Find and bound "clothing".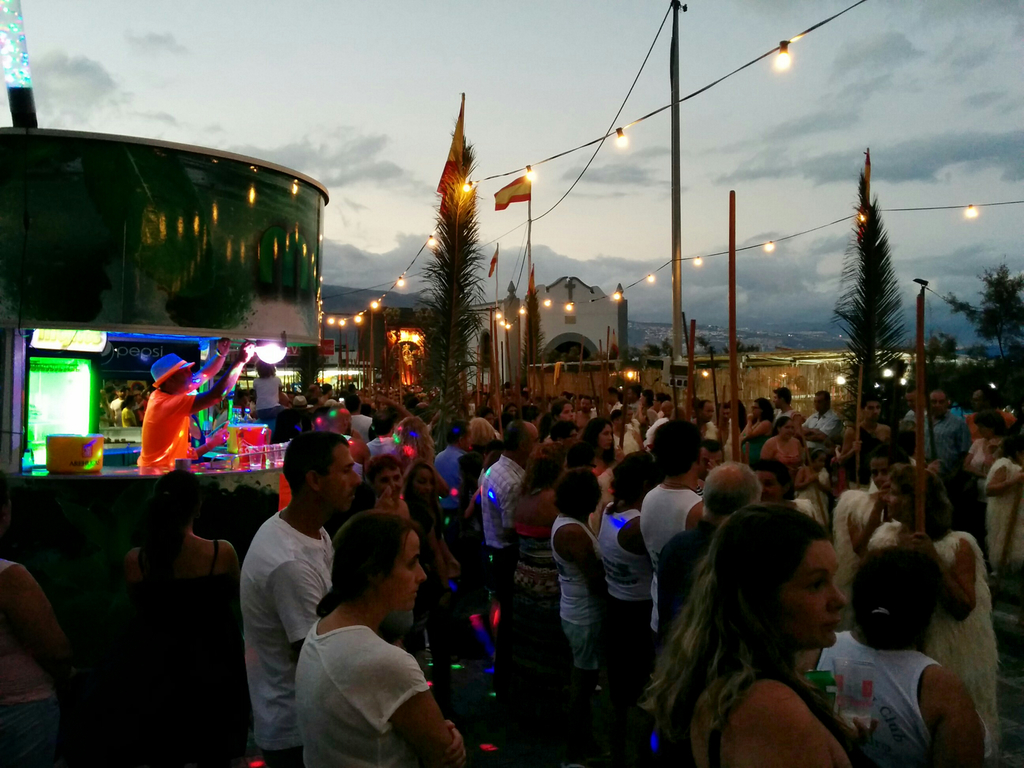
Bound: select_region(792, 476, 827, 531).
